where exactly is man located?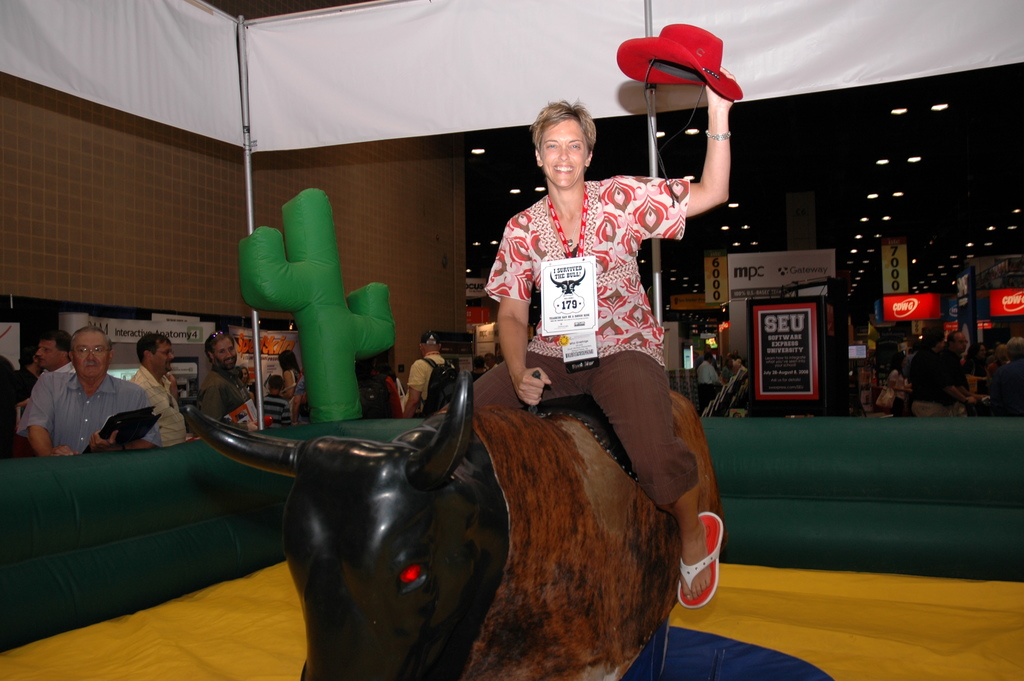
Its bounding box is <region>126, 329, 186, 442</region>.
